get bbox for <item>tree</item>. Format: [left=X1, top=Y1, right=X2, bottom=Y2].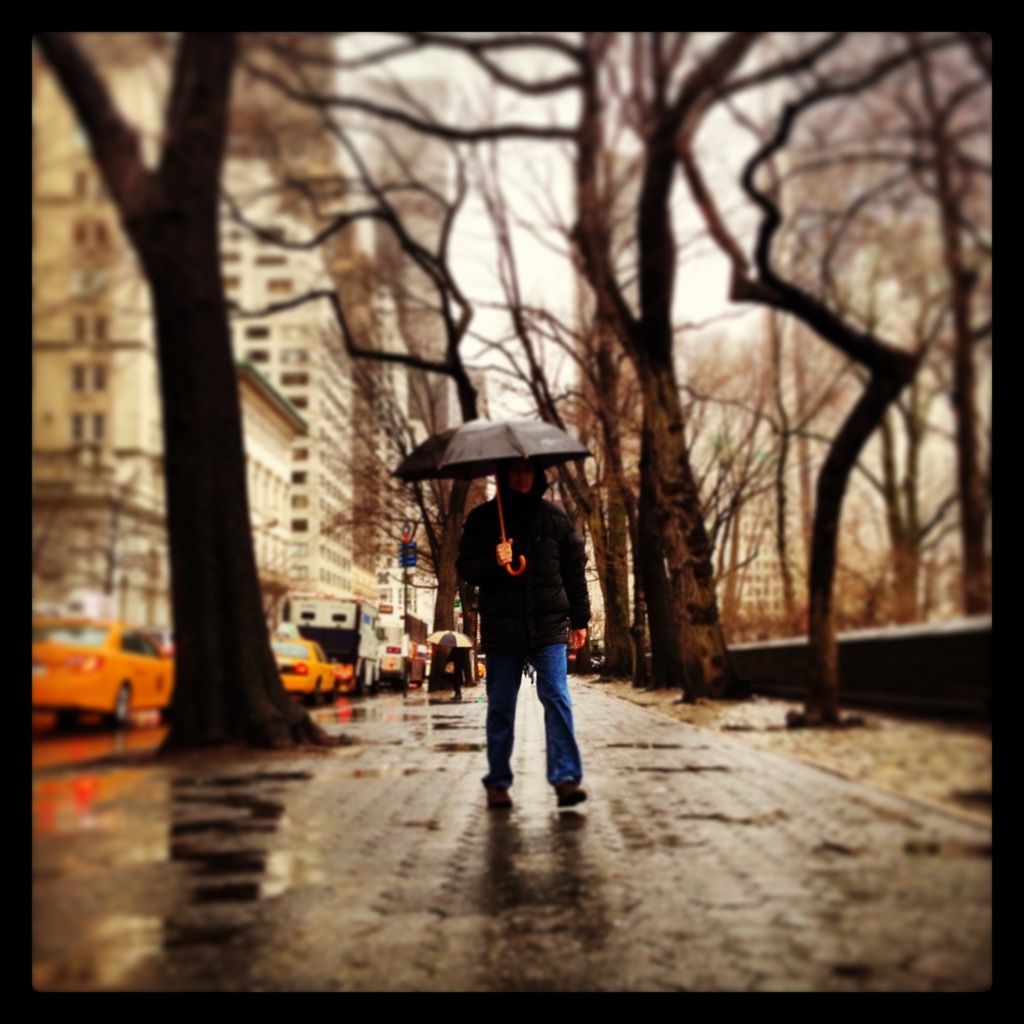
[left=209, top=52, right=483, bottom=655].
